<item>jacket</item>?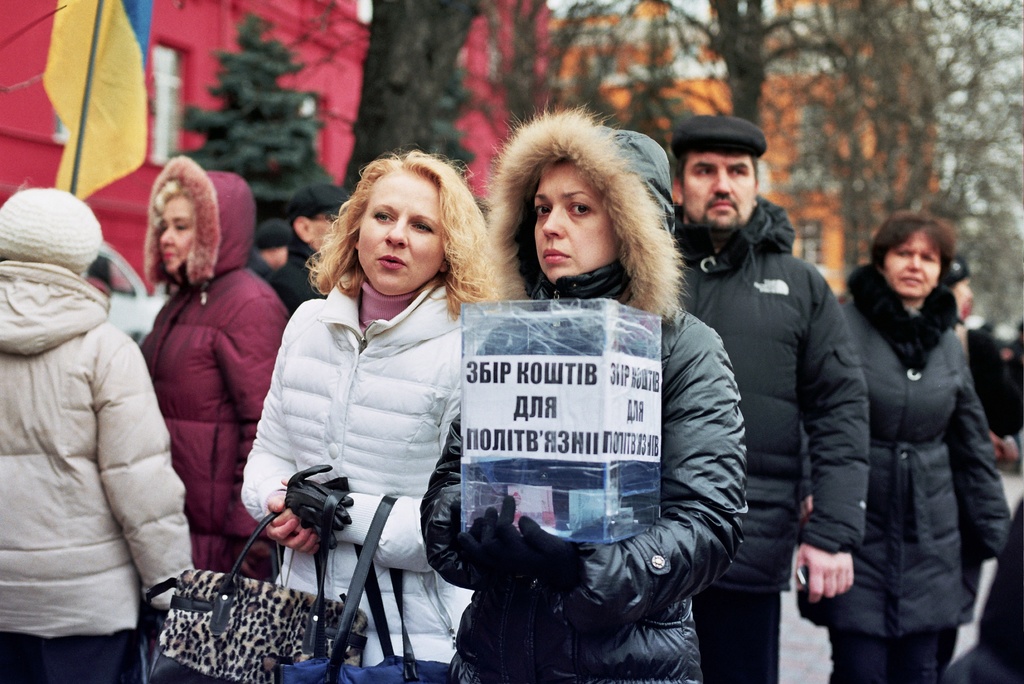
{"x1": 824, "y1": 234, "x2": 1006, "y2": 634}
